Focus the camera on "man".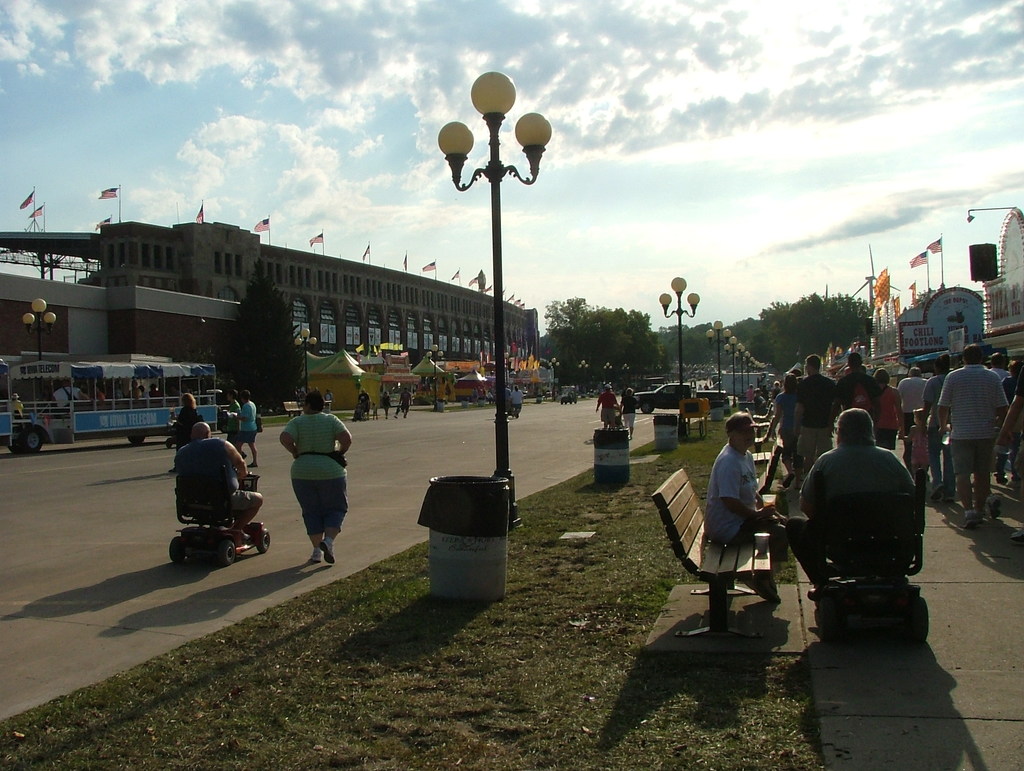
Focus region: 357:391:371:418.
